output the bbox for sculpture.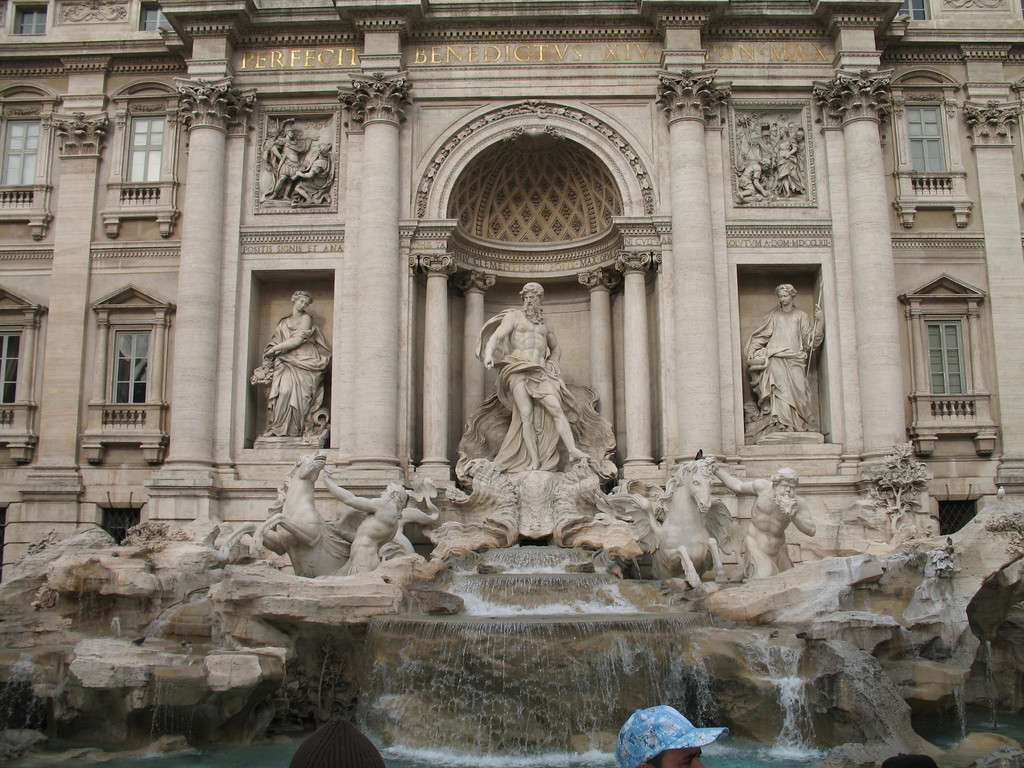
[x1=216, y1=446, x2=402, y2=580].
